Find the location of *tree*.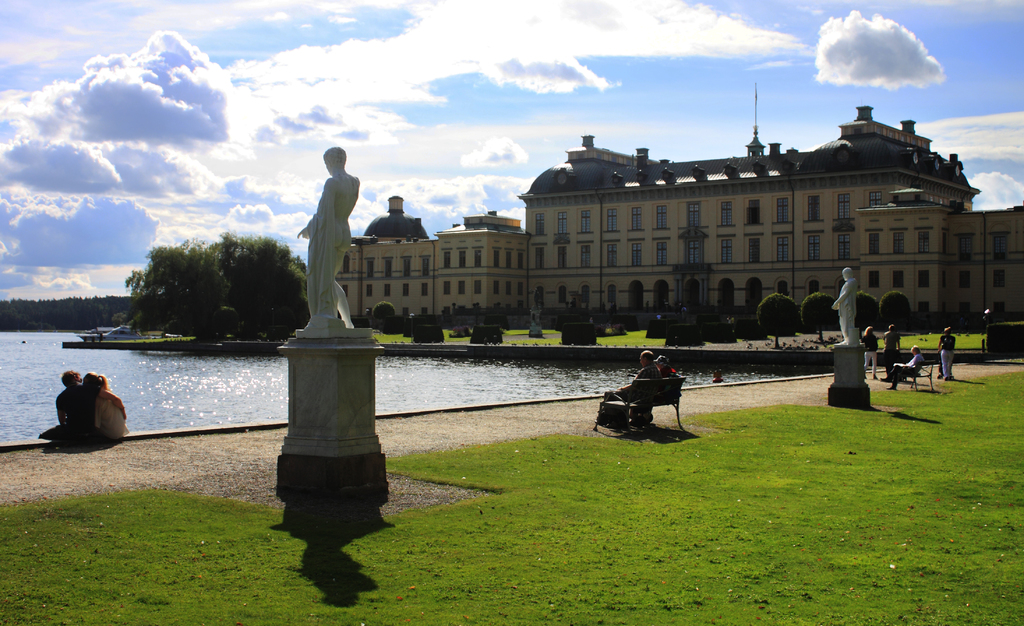
Location: box(122, 237, 308, 342).
